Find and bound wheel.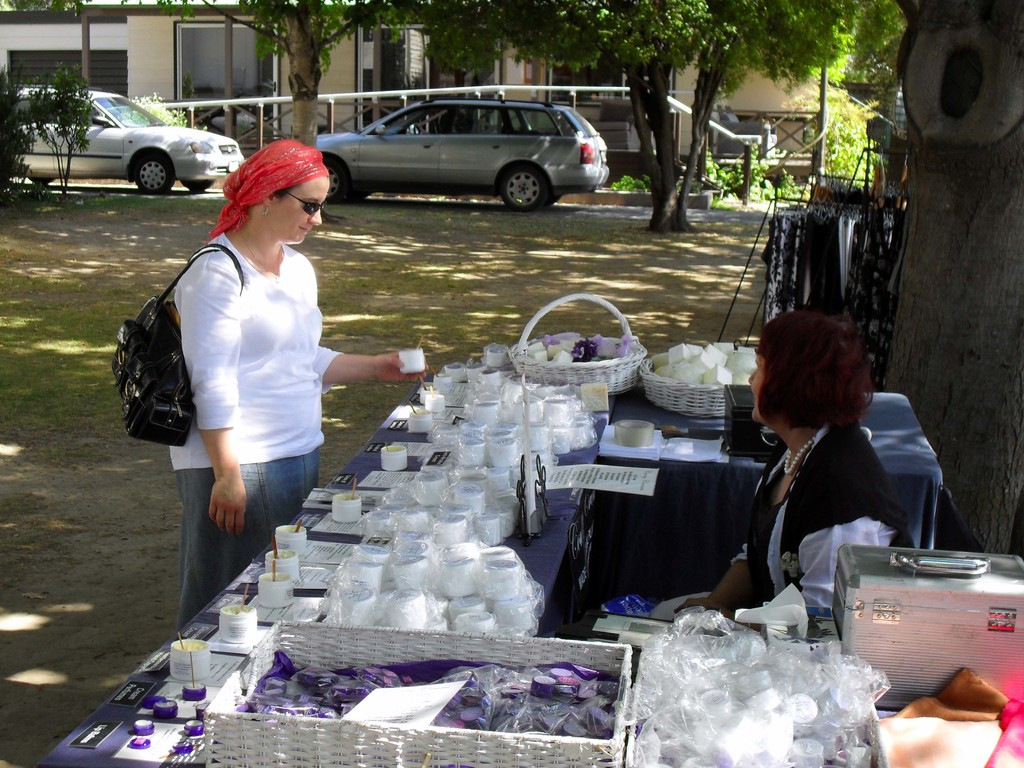
Bound: l=179, t=177, r=218, b=195.
